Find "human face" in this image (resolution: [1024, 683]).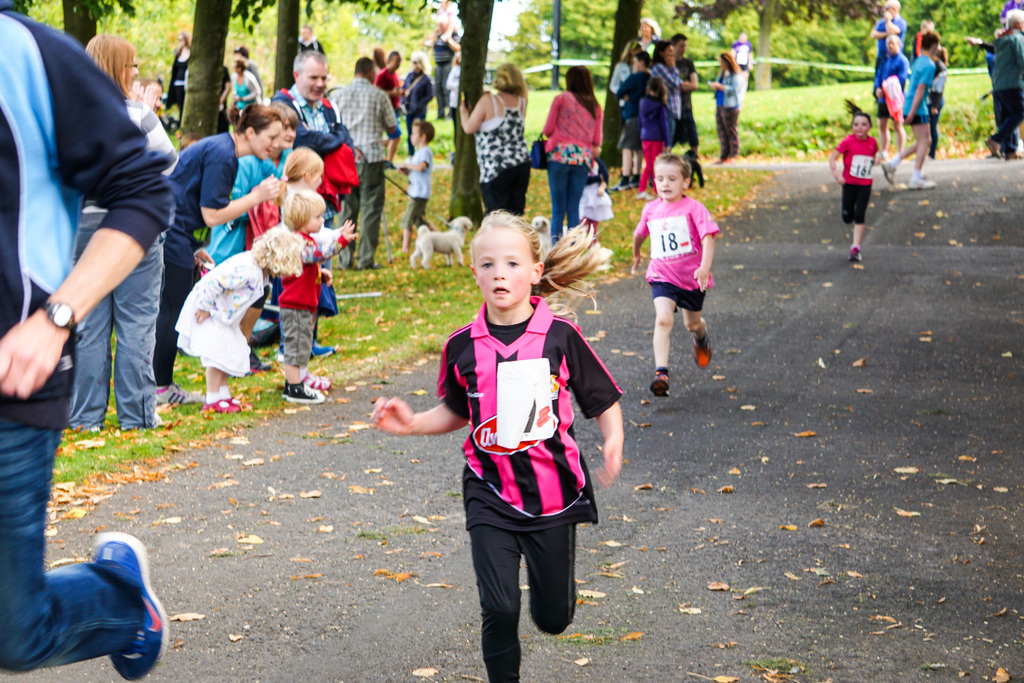
[657, 163, 683, 202].
